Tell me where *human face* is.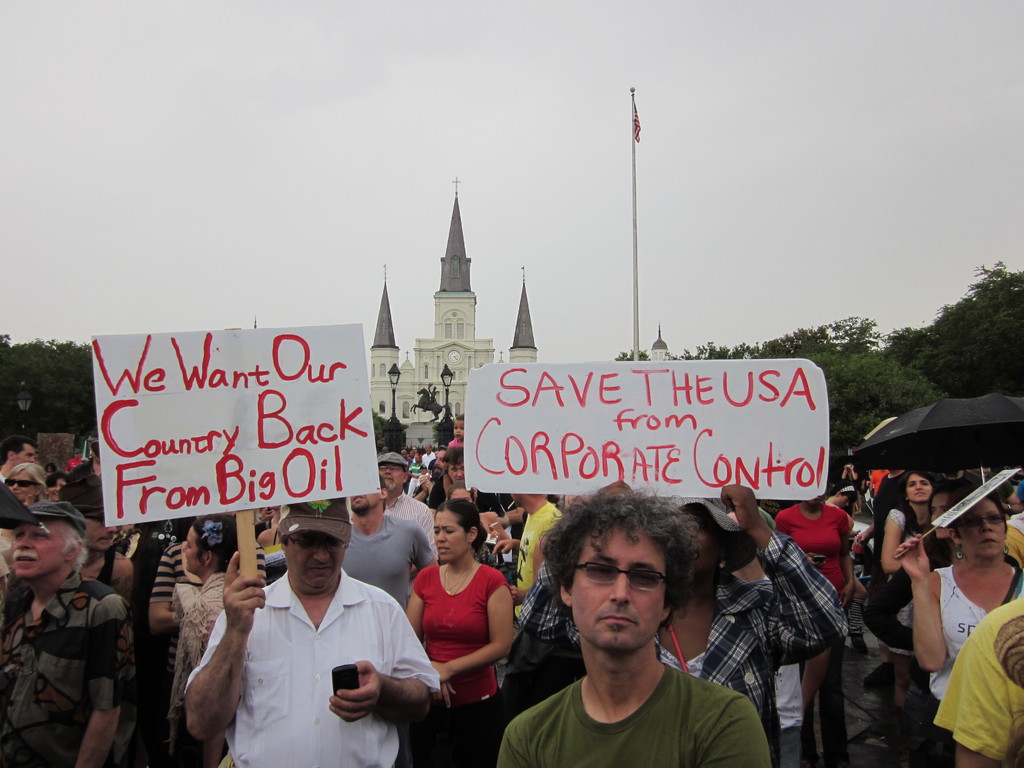
*human face* is at bbox=(182, 524, 205, 573).
